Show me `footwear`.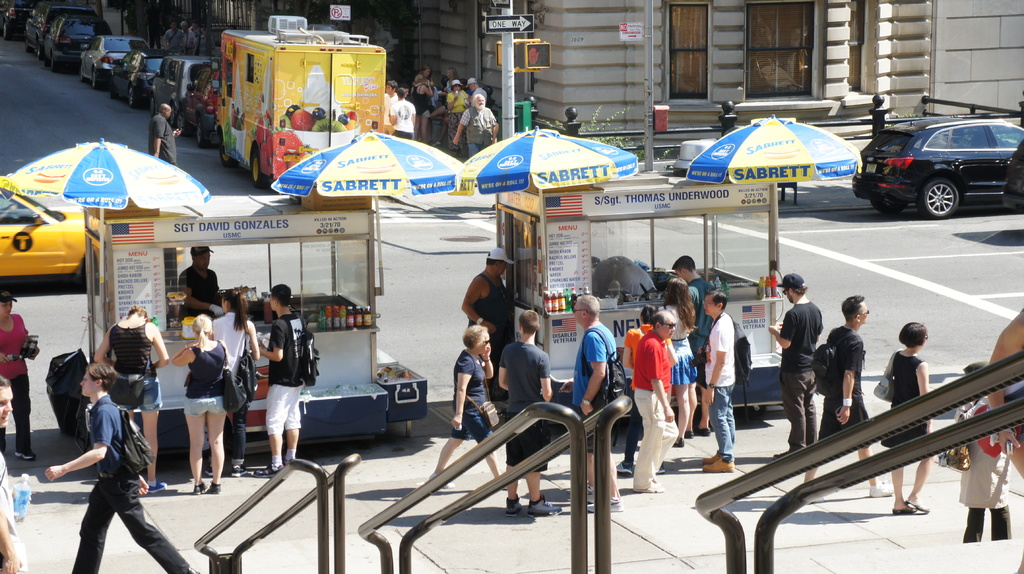
`footwear` is here: {"x1": 437, "y1": 477, "x2": 458, "y2": 486}.
